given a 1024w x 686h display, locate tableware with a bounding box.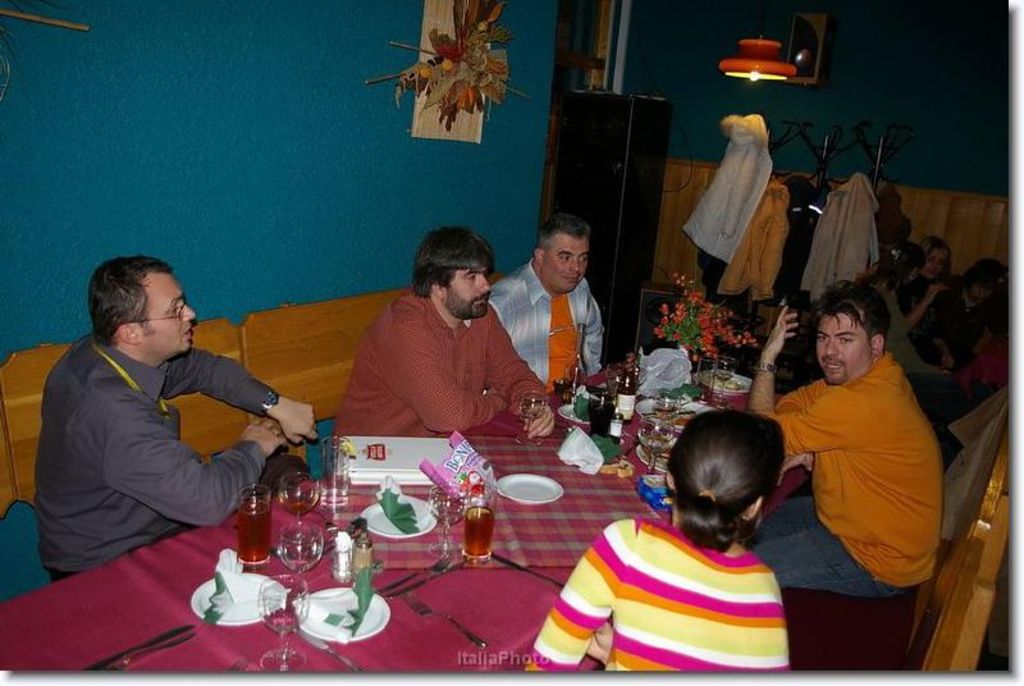
Located: (left=293, top=580, right=389, bottom=646).
